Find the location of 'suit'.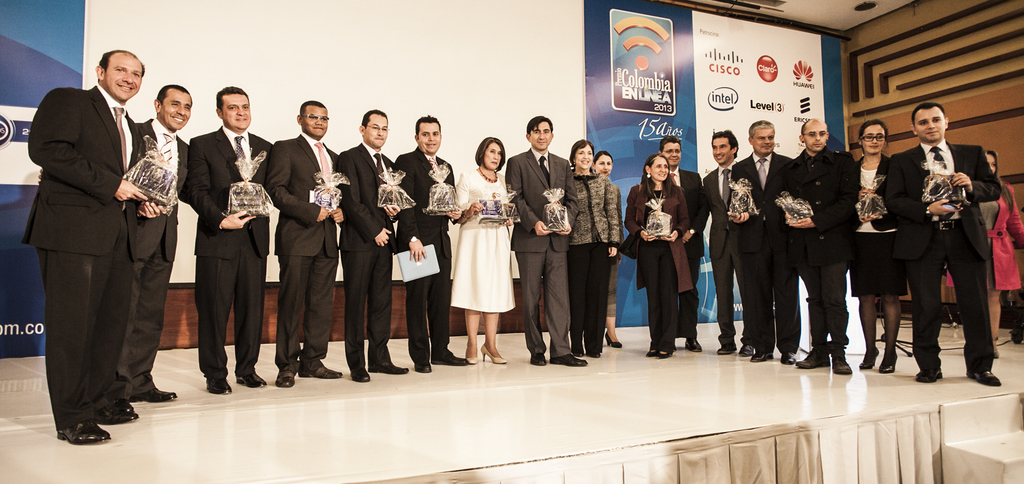
Location: crop(850, 152, 897, 230).
